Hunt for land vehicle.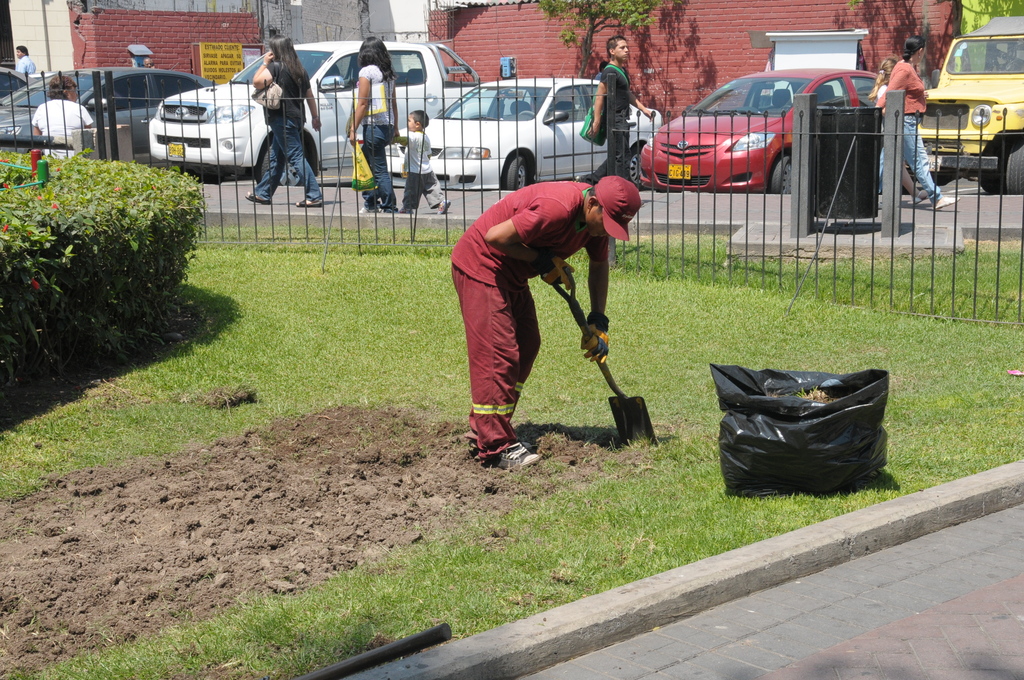
Hunted down at (x1=639, y1=67, x2=880, y2=191).
